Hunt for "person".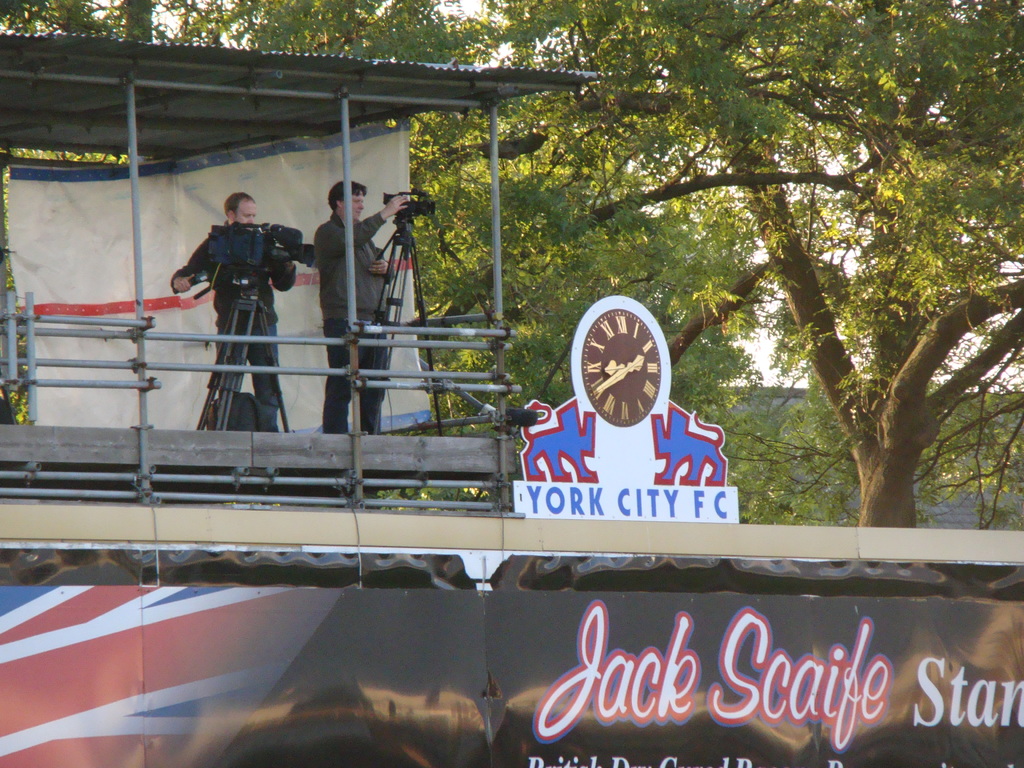
Hunted down at (188,177,307,433).
